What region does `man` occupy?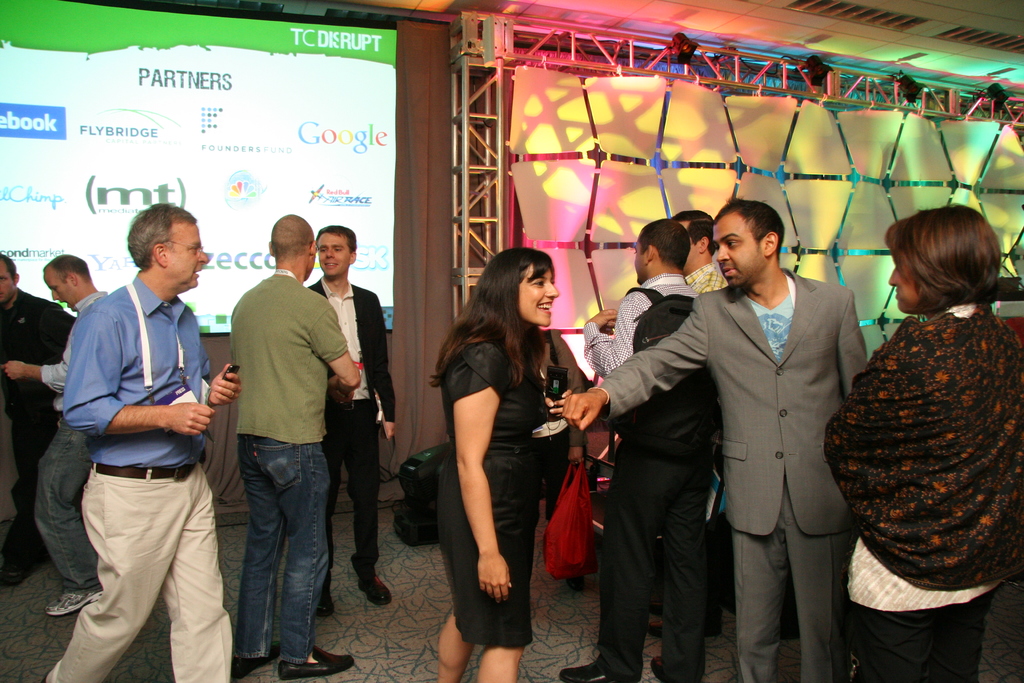
641:213:731:641.
